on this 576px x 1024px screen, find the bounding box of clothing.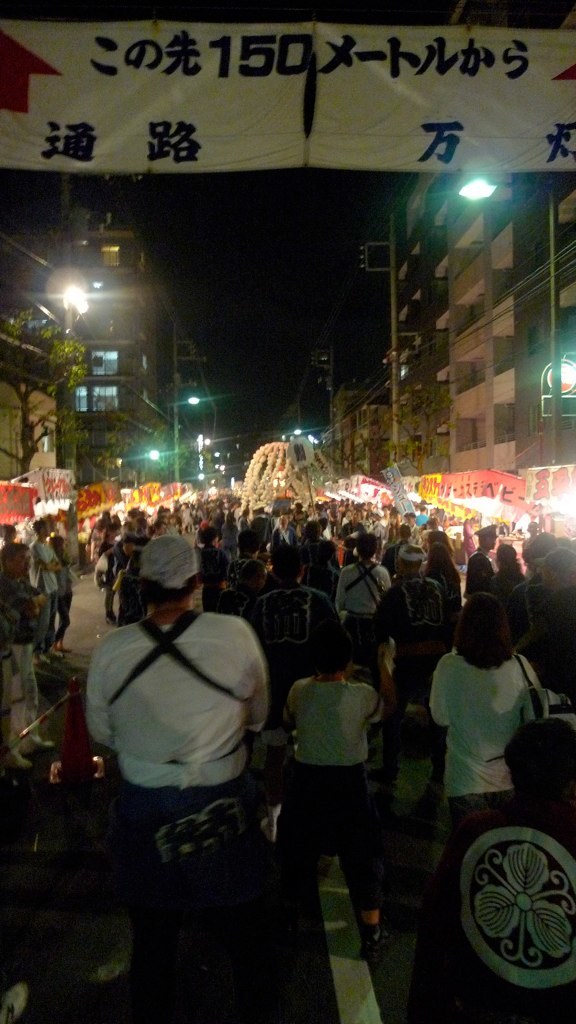
Bounding box: [83, 595, 271, 858].
